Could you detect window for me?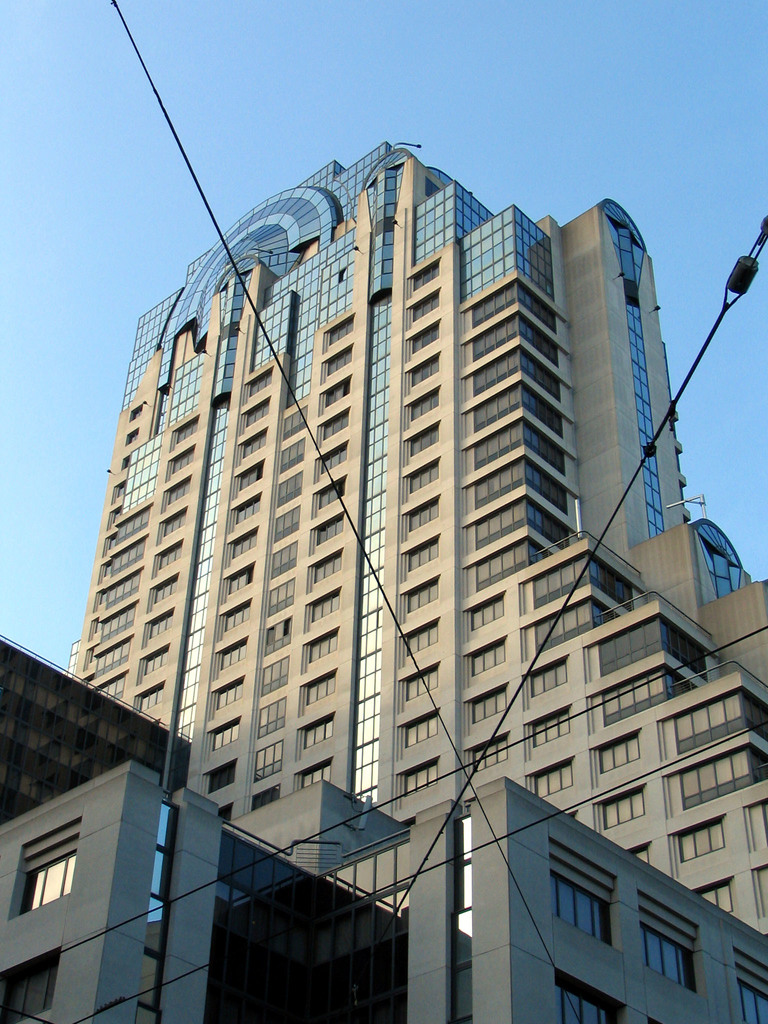
Detection result: <bbox>143, 647, 168, 678</bbox>.
